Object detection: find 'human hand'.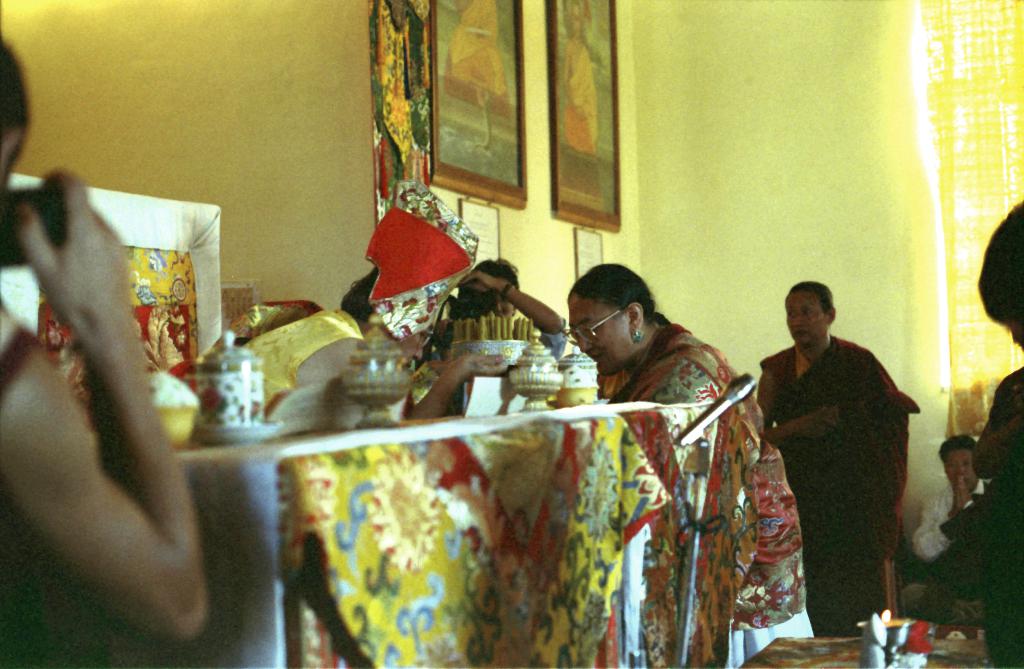
<region>450, 350, 510, 379</region>.
